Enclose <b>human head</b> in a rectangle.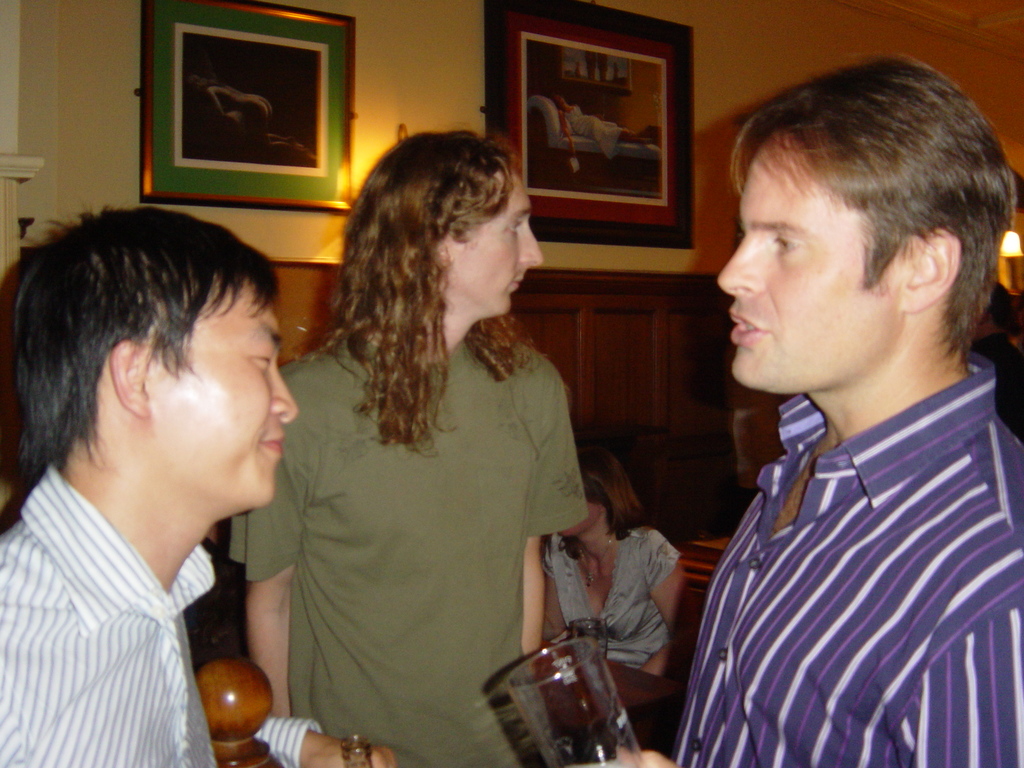
bbox=(17, 205, 297, 504).
